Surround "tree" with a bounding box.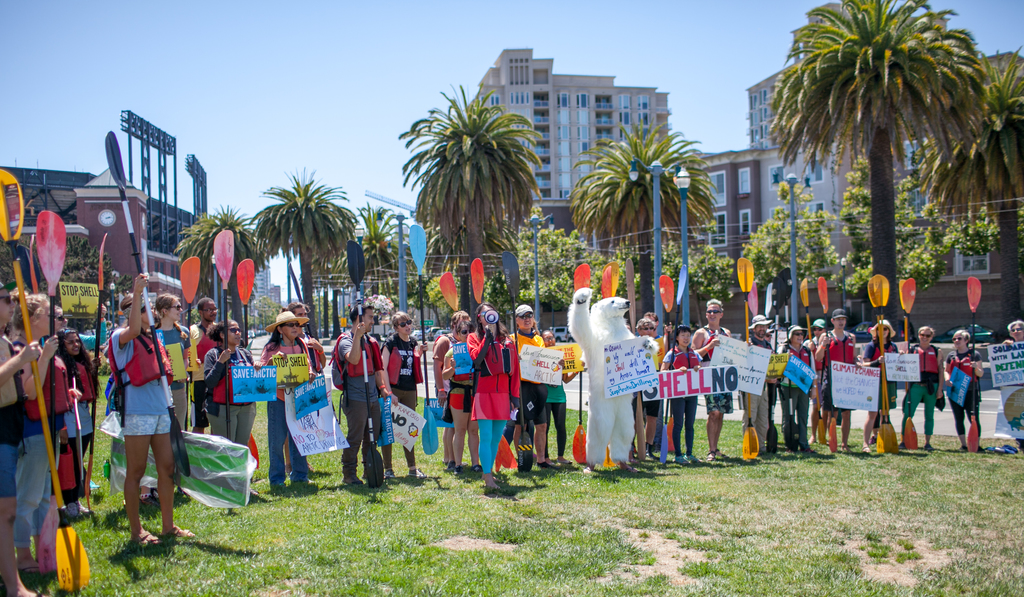
[955, 191, 1023, 256].
